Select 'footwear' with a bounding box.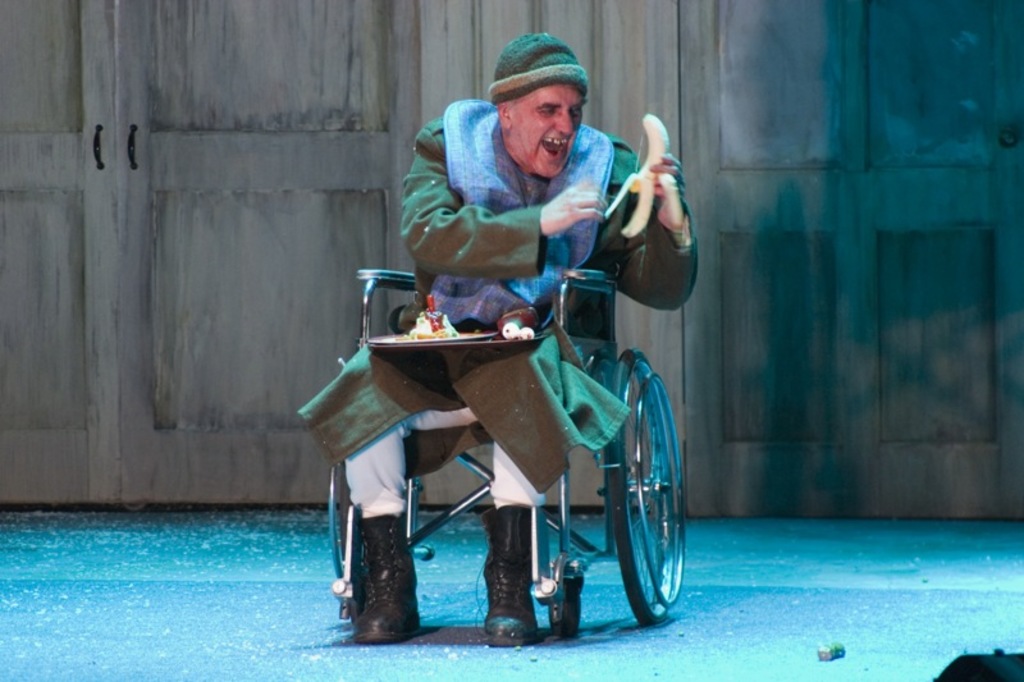
(348, 514, 426, 651).
